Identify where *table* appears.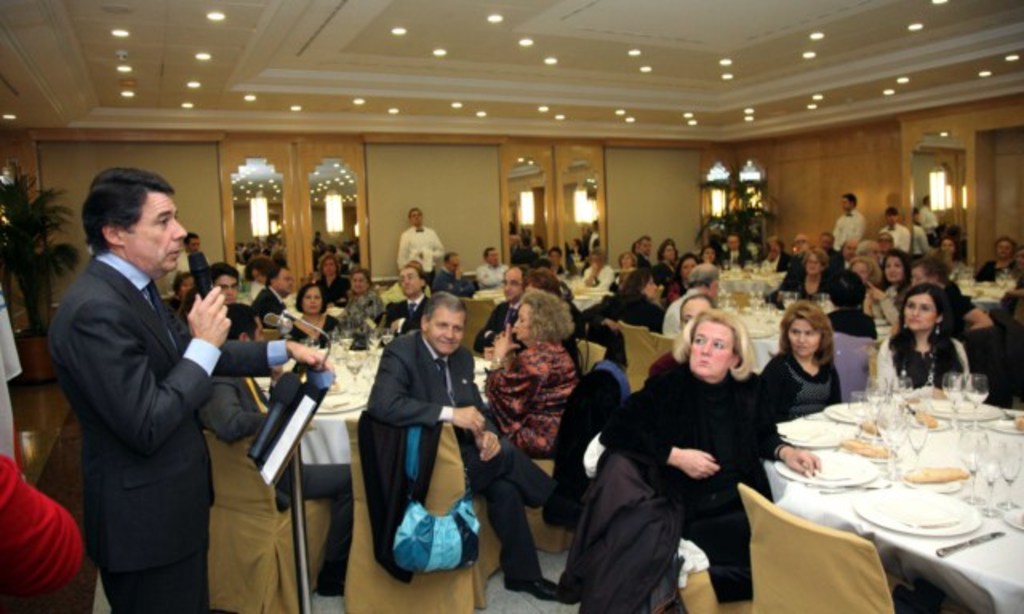
Appears at l=960, t=278, r=1018, b=312.
